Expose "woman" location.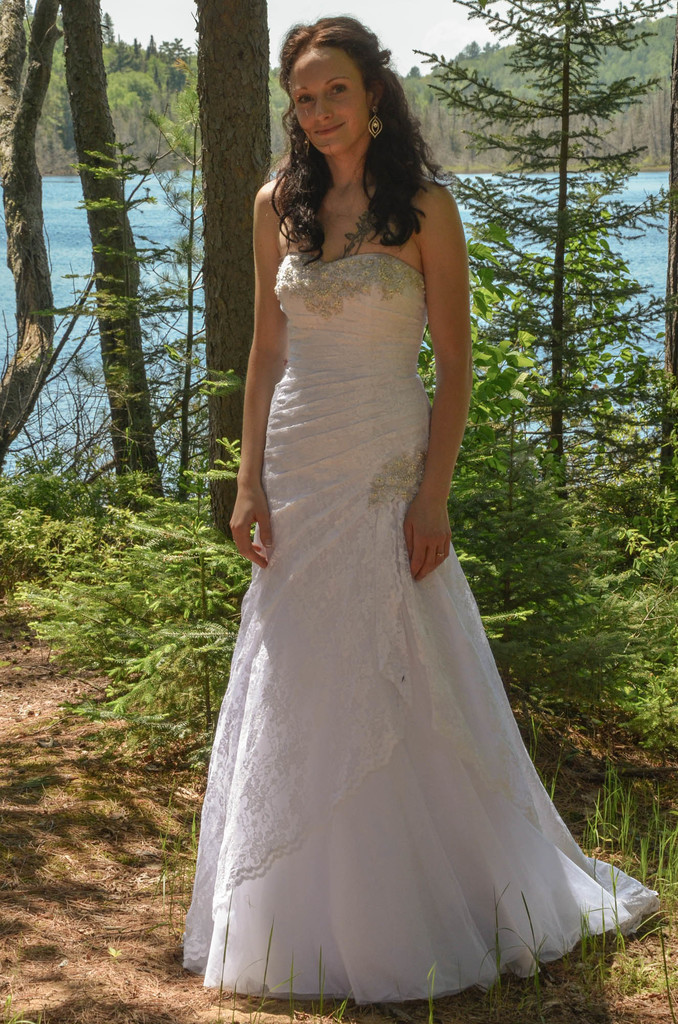
Exposed at left=170, top=33, right=635, bottom=1023.
